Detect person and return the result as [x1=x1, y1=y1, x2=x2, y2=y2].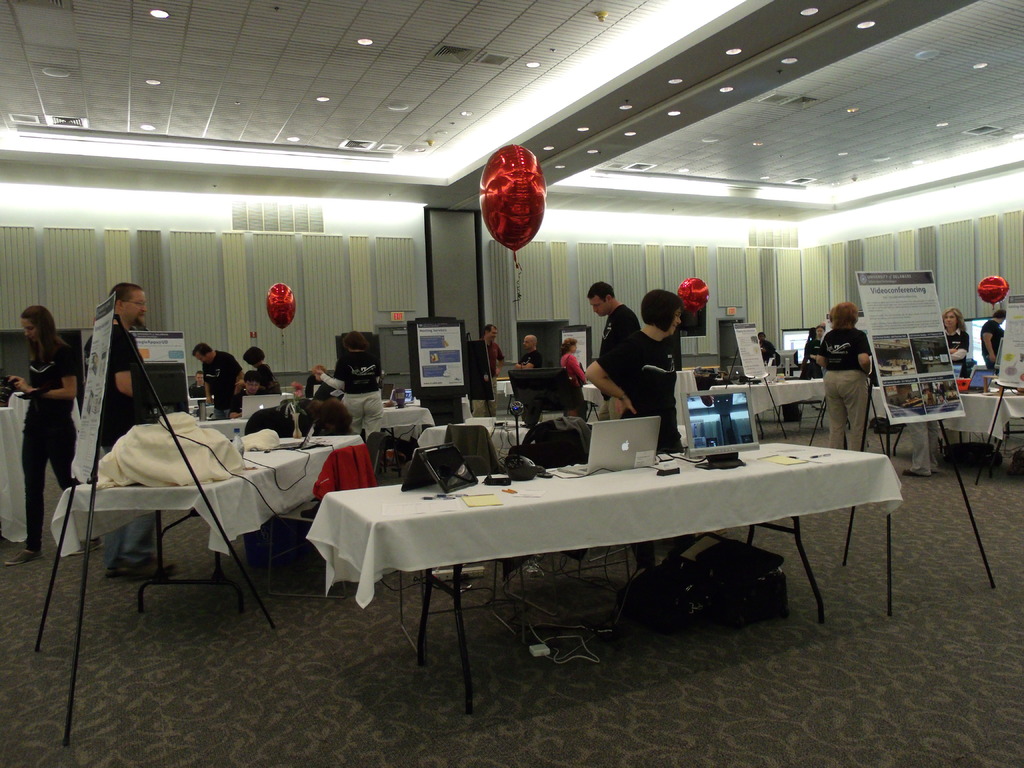
[x1=463, y1=326, x2=502, y2=421].
